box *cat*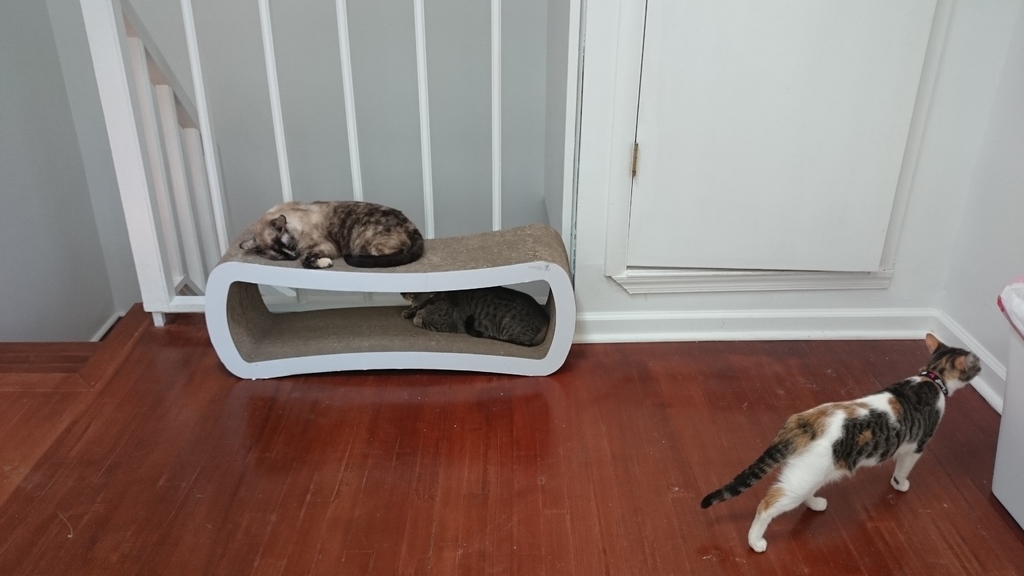
x1=700, y1=330, x2=982, y2=549
